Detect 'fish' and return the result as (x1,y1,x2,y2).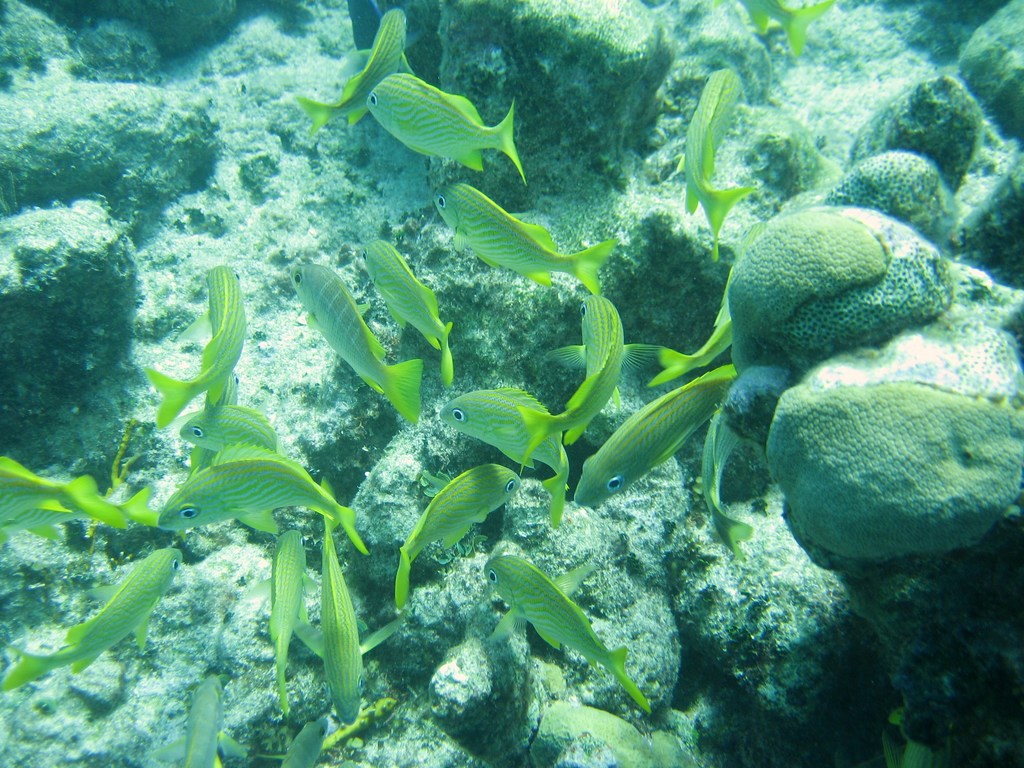
(353,232,451,390).
